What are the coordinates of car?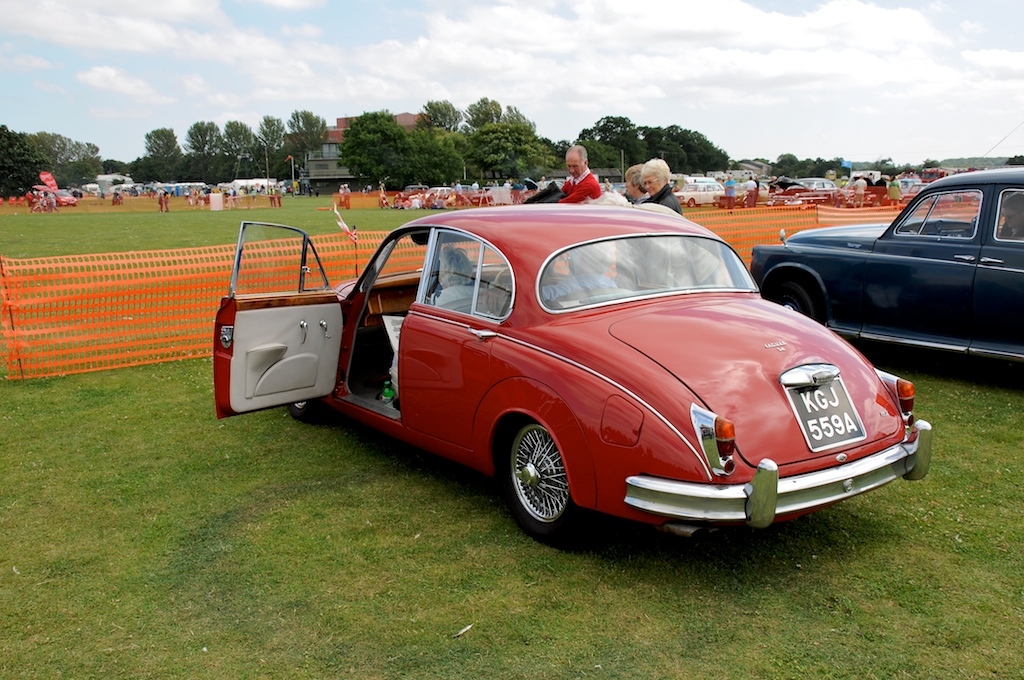
left=212, top=202, right=934, bottom=532.
